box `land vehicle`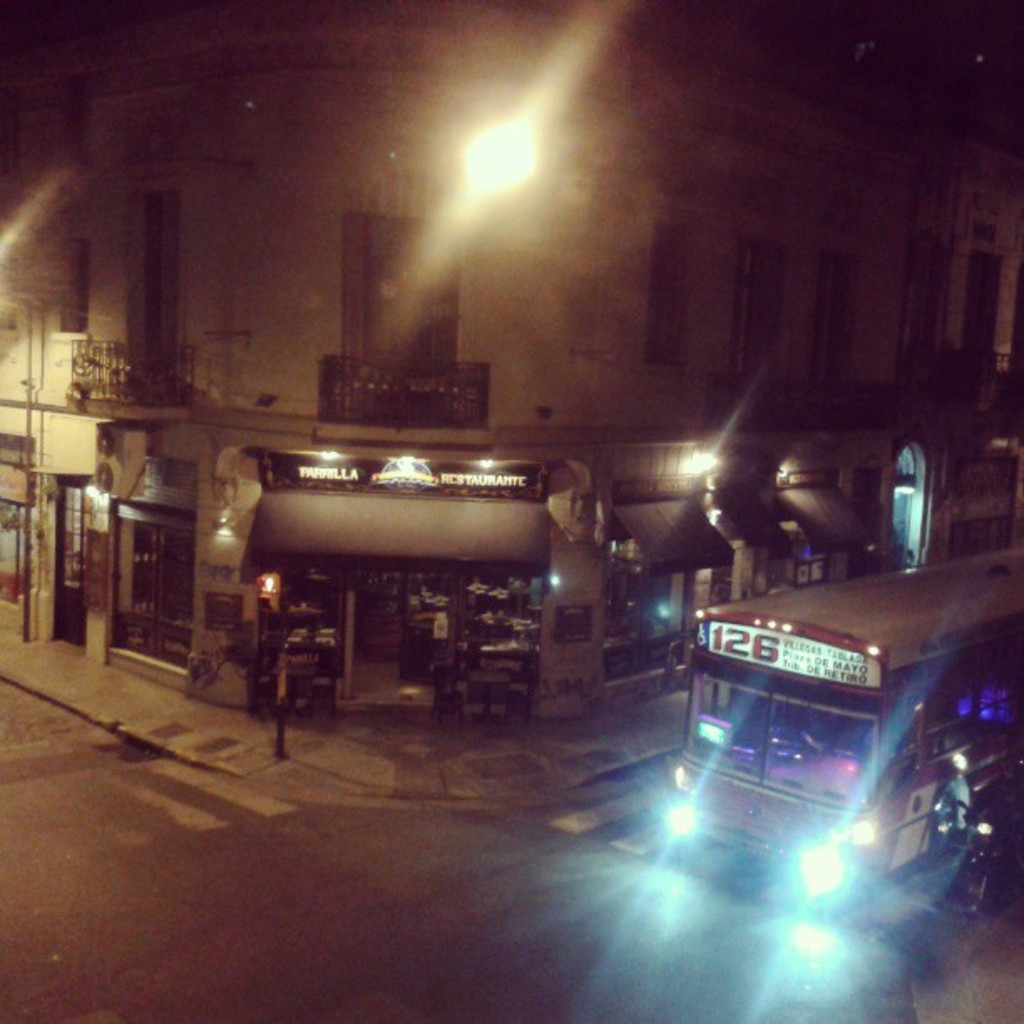
(666,542,1022,919)
